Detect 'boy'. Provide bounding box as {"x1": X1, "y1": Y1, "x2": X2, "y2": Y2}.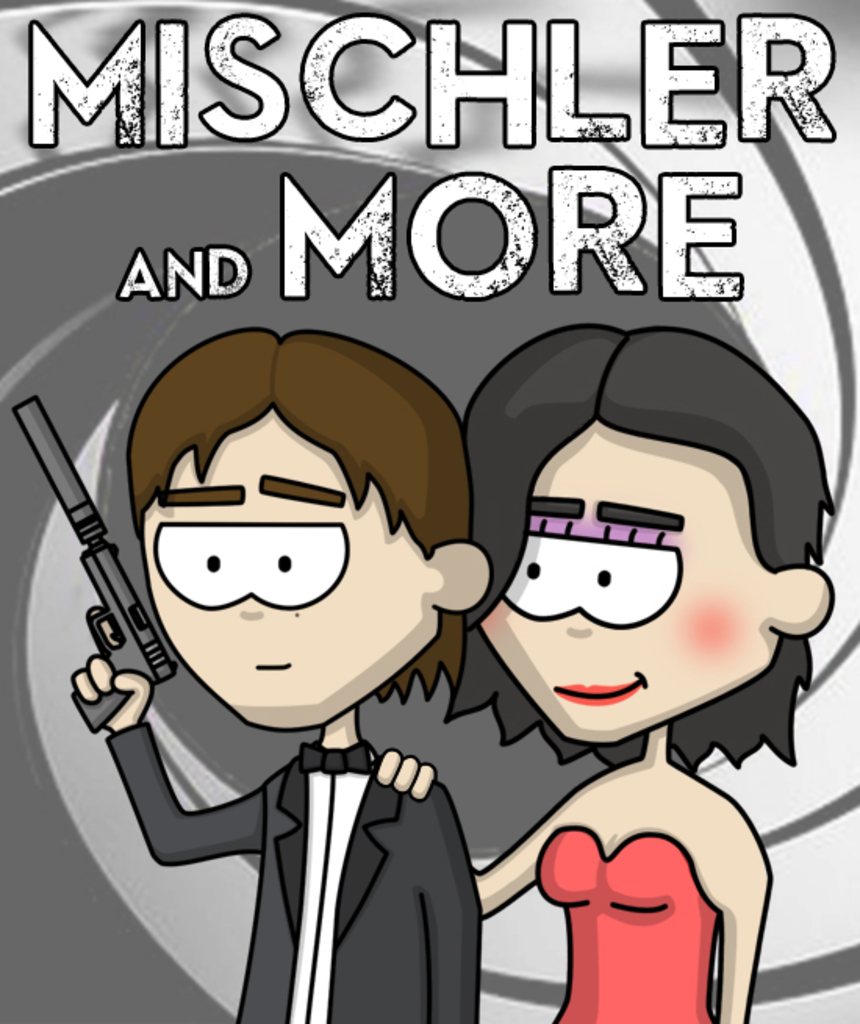
{"x1": 67, "y1": 325, "x2": 497, "y2": 1022}.
